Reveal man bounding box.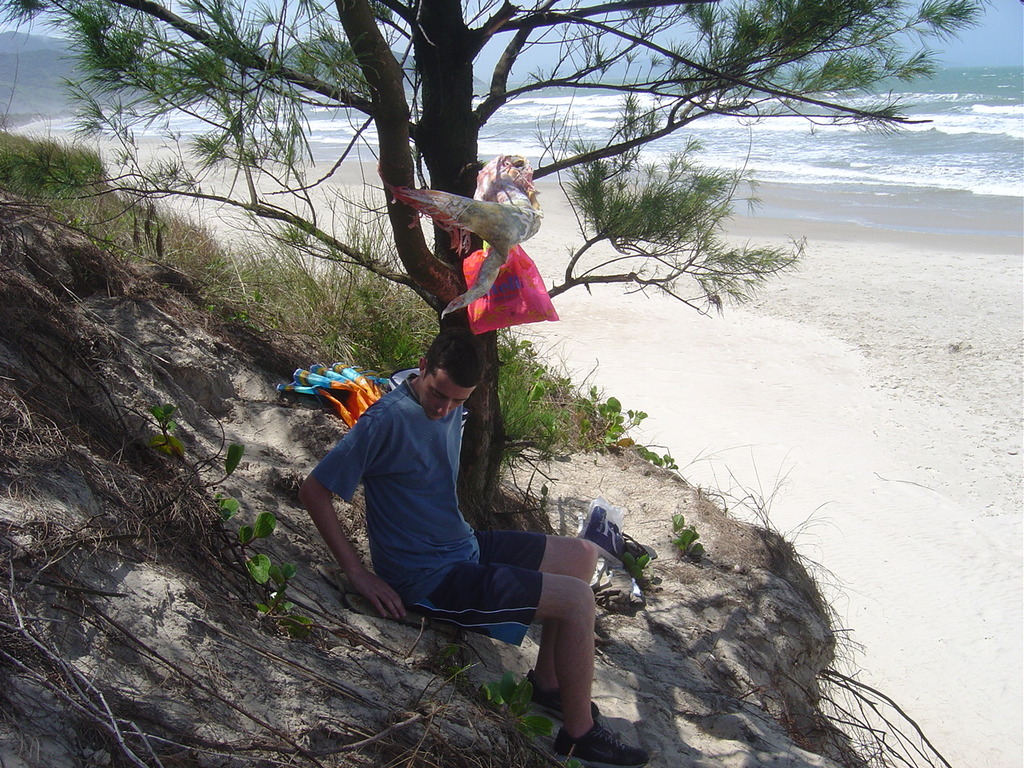
Revealed: (314,349,662,730).
